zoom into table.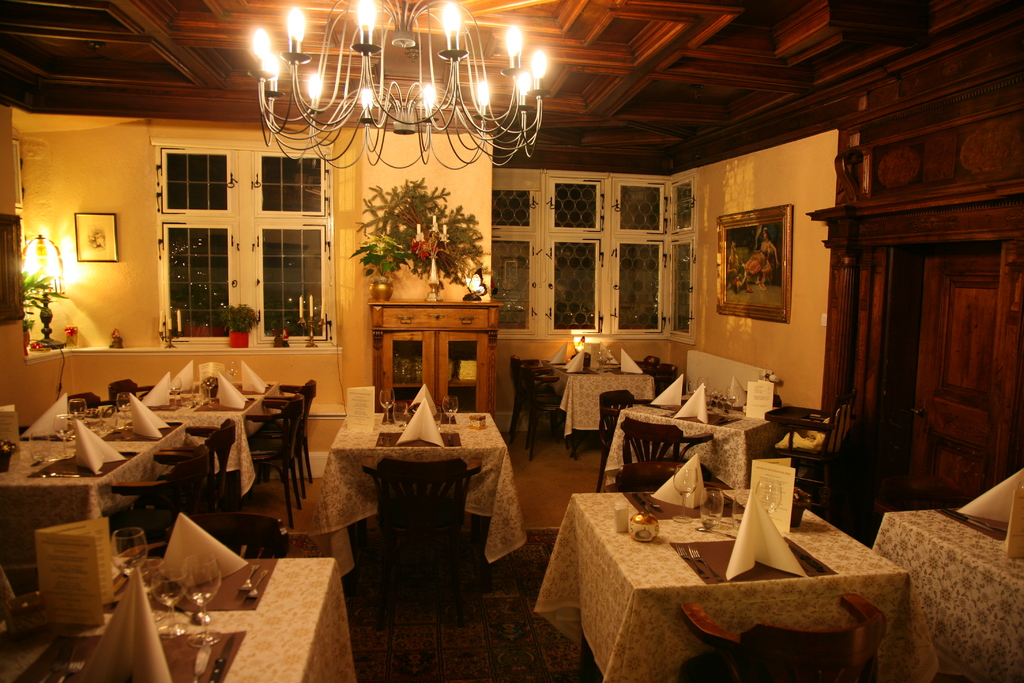
Zoom target: <bbox>330, 407, 501, 571</bbox>.
